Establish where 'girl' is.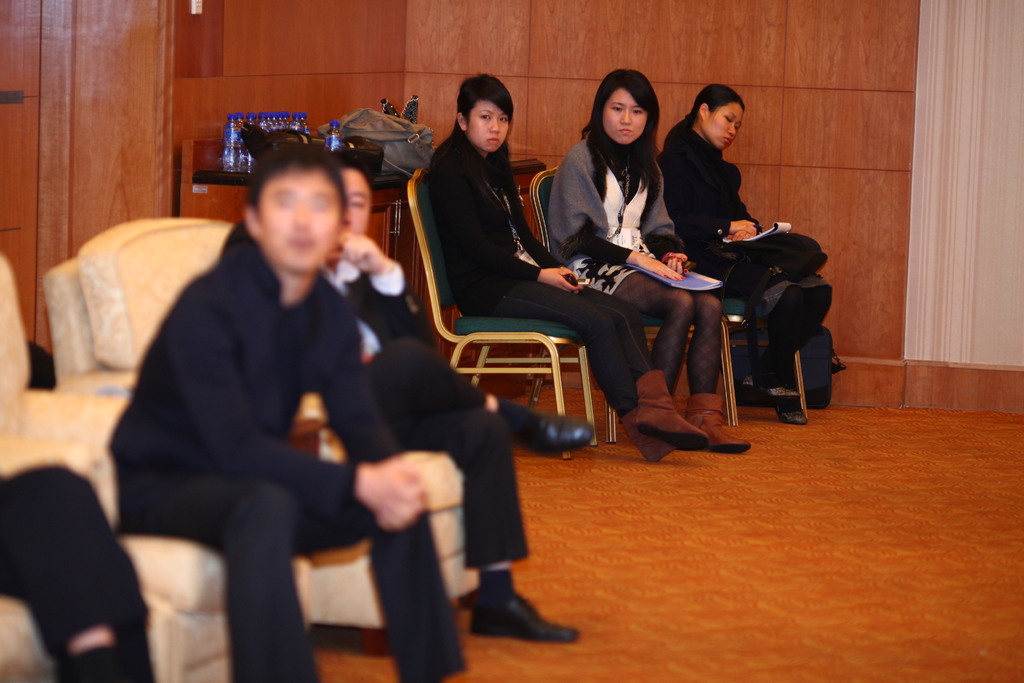
Established at rect(655, 81, 842, 428).
